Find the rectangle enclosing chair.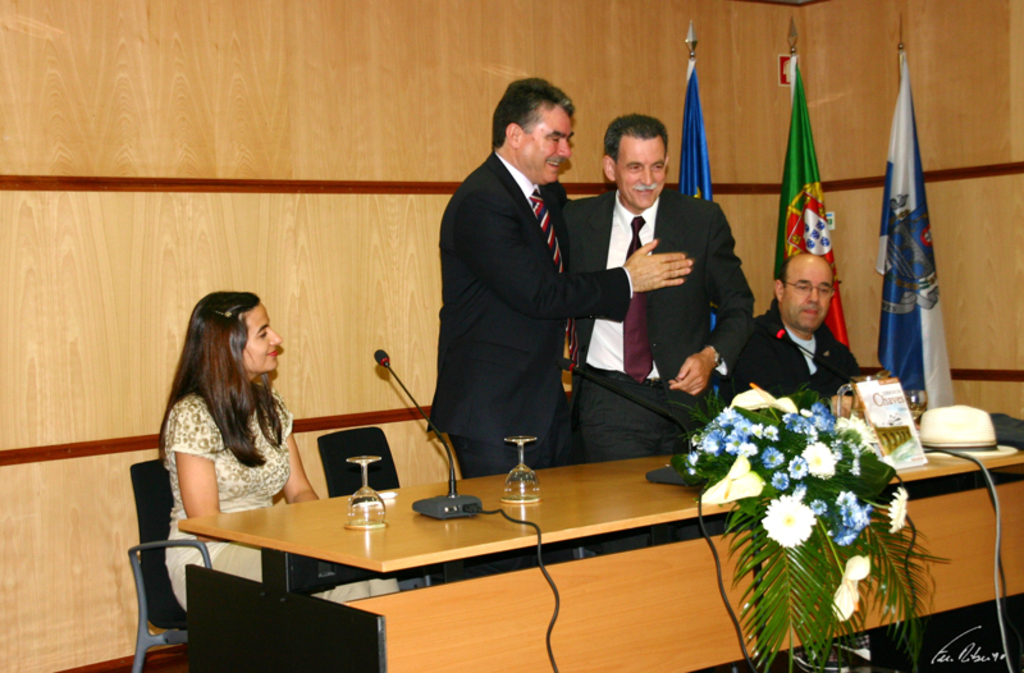
(left=183, top=560, right=385, bottom=672).
